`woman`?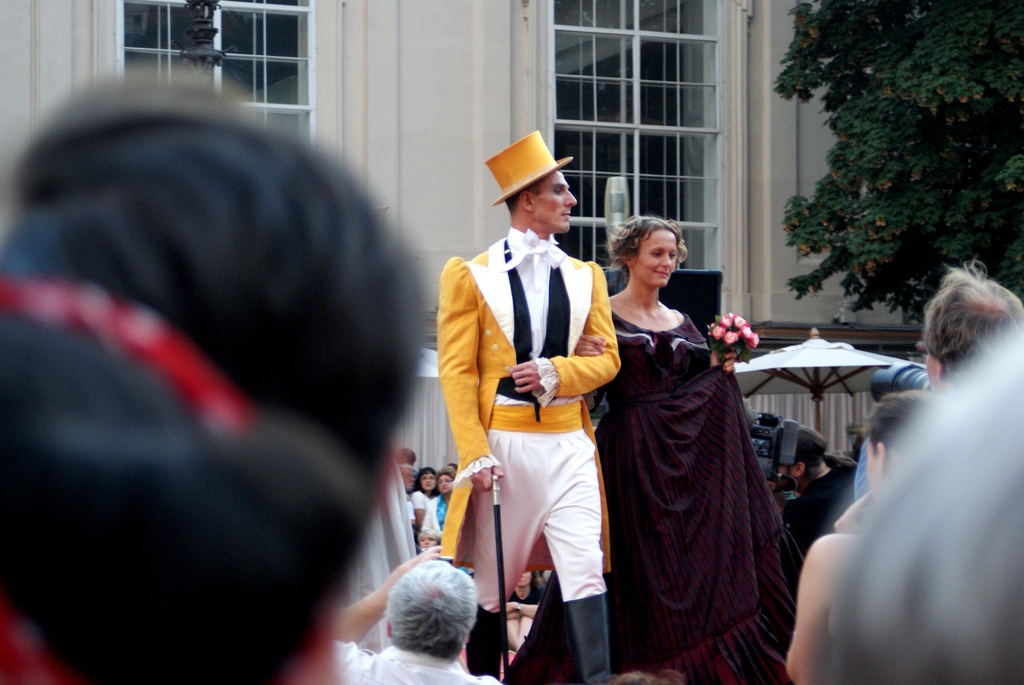
{"left": 408, "top": 462, "right": 440, "bottom": 494}
